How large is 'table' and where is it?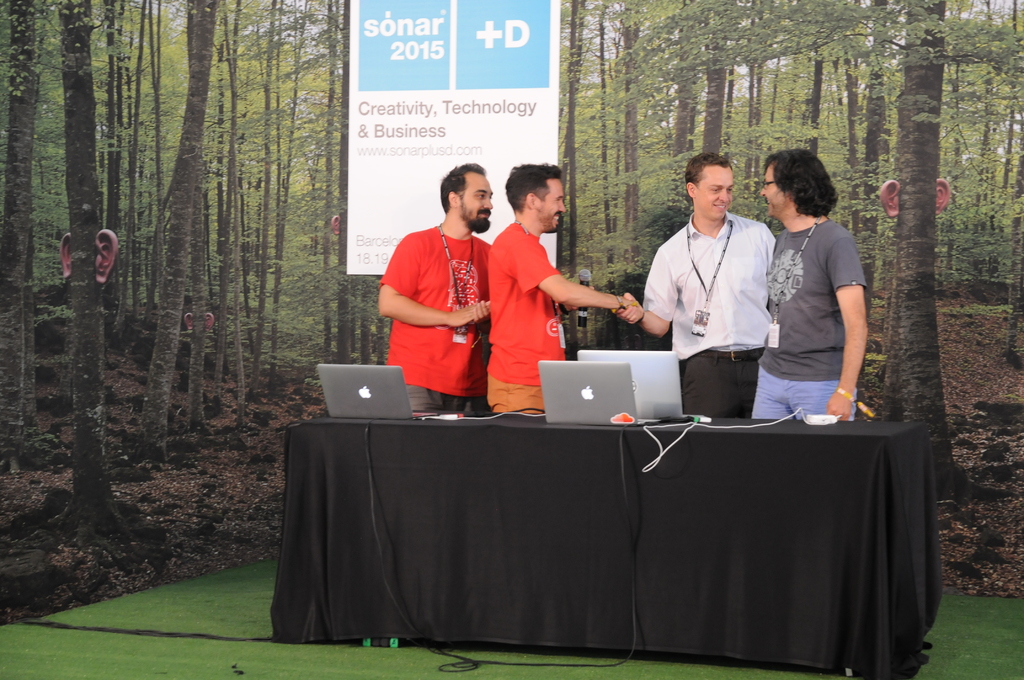
Bounding box: l=246, t=396, r=970, b=679.
